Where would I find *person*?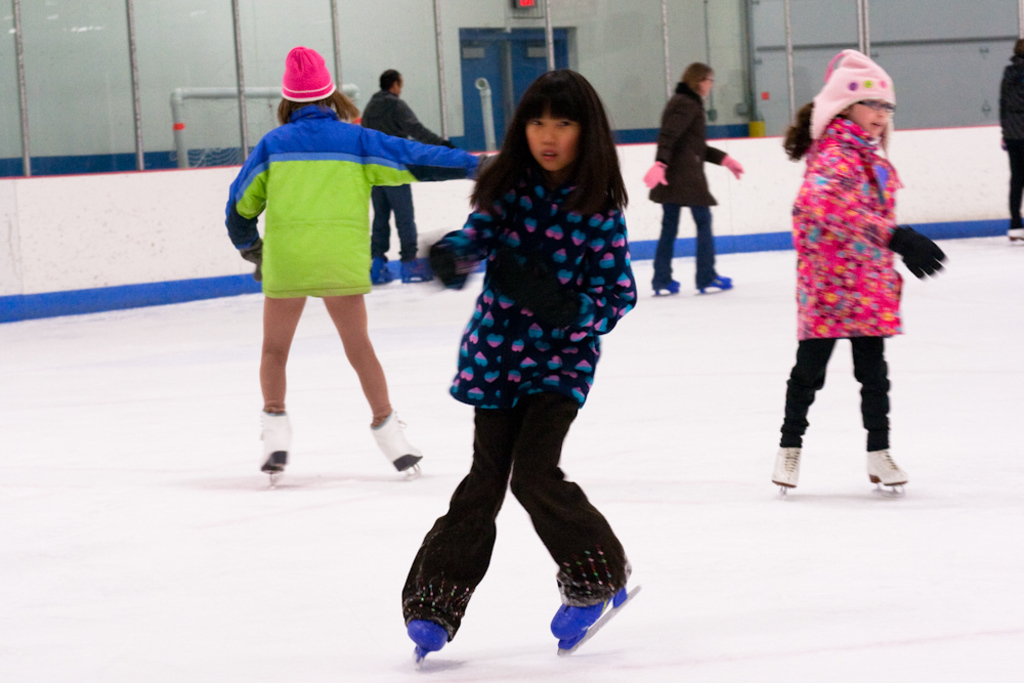
At bbox(219, 46, 488, 475).
